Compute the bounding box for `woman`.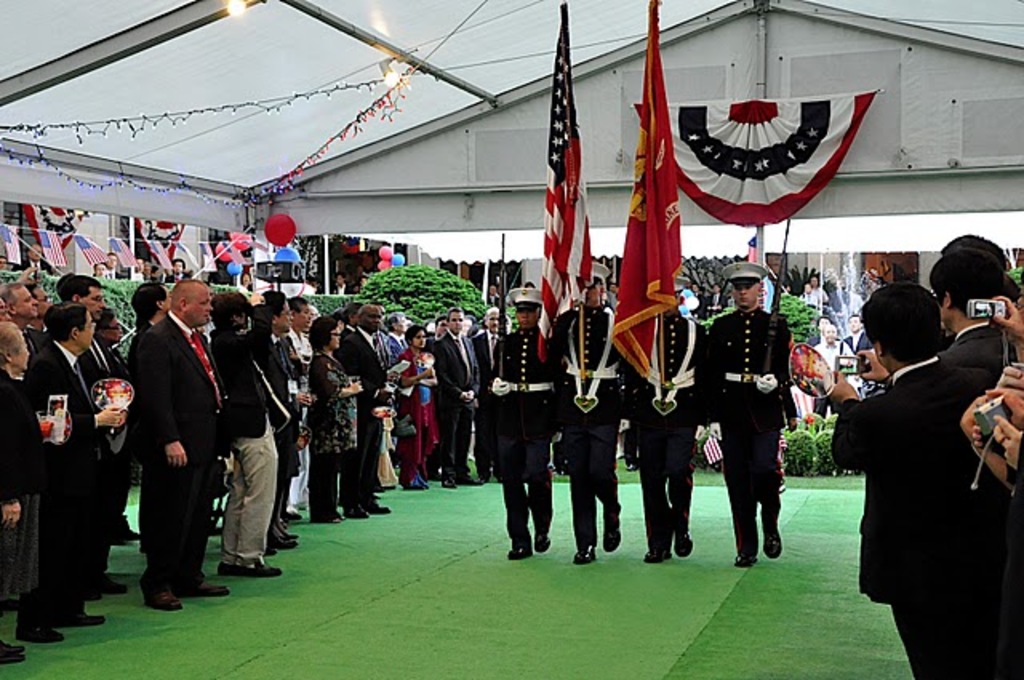
select_region(0, 320, 37, 661).
